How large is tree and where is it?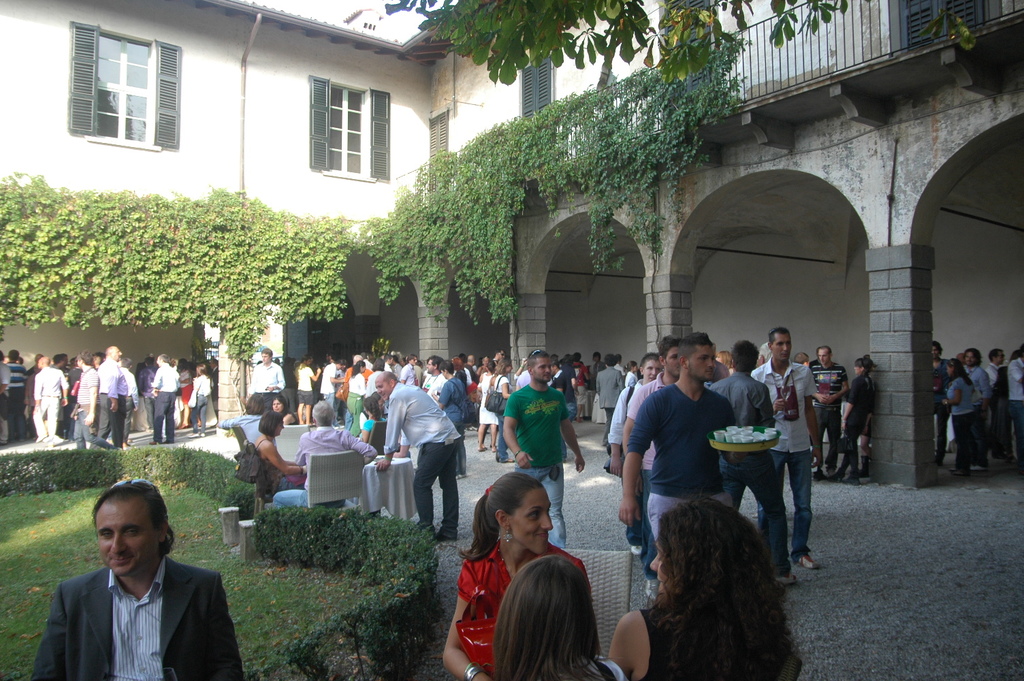
Bounding box: (left=385, top=0, right=847, bottom=84).
